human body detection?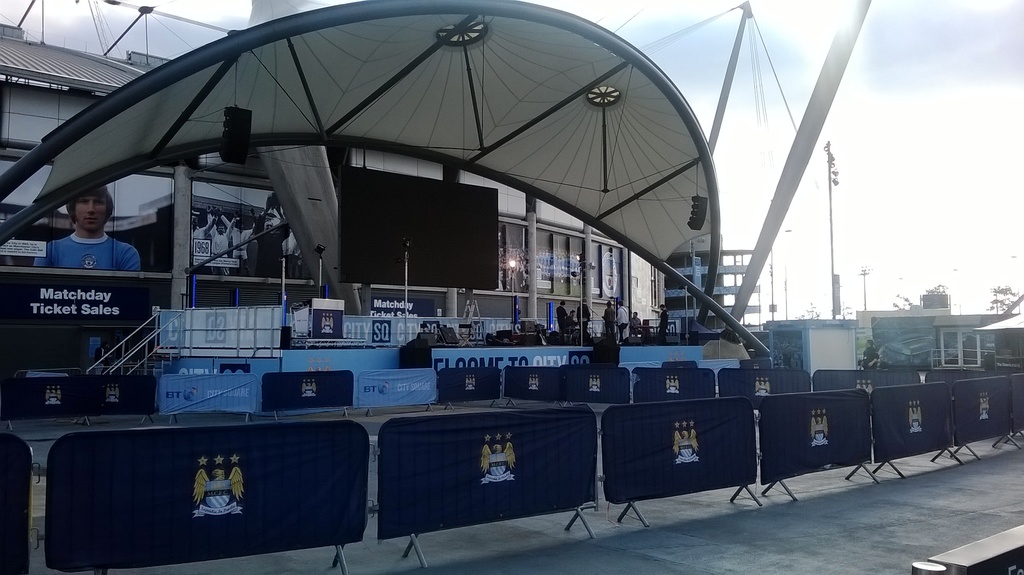
l=861, t=337, r=879, b=370
